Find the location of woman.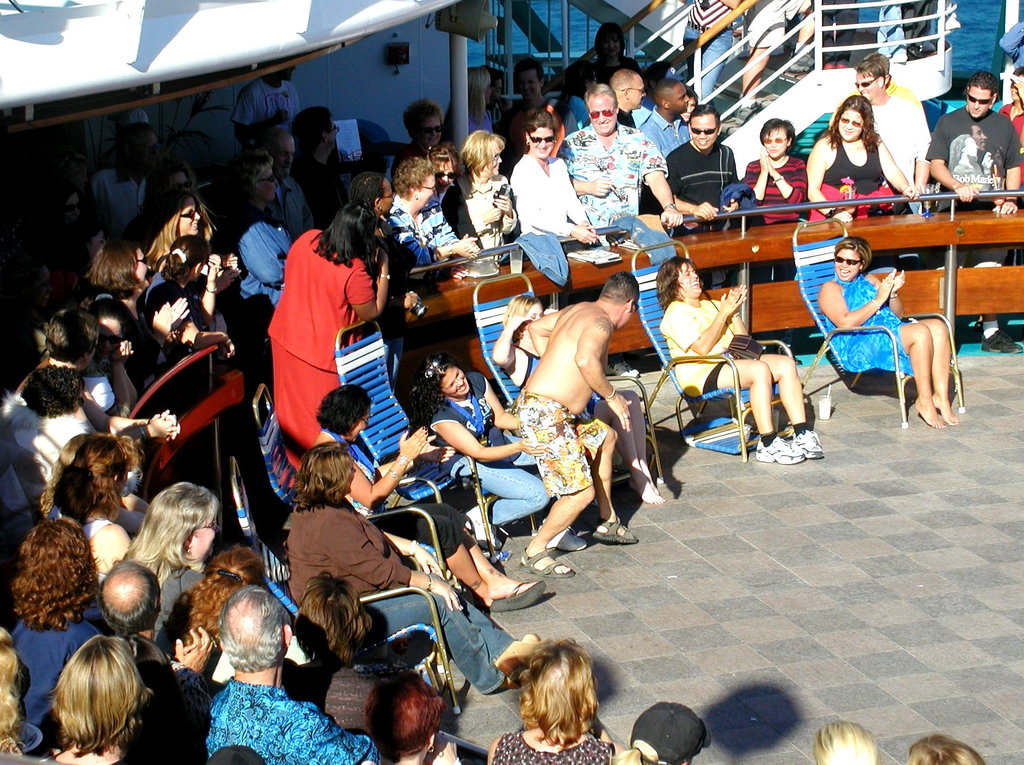
Location: [37,633,150,764].
